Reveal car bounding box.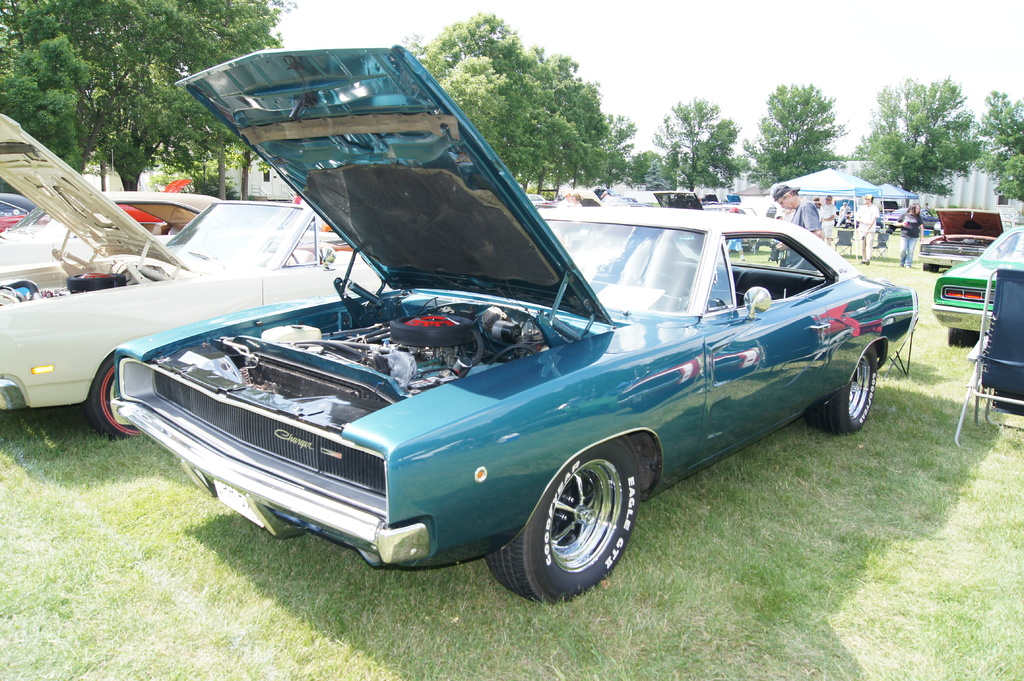
Revealed: [0, 149, 342, 267].
